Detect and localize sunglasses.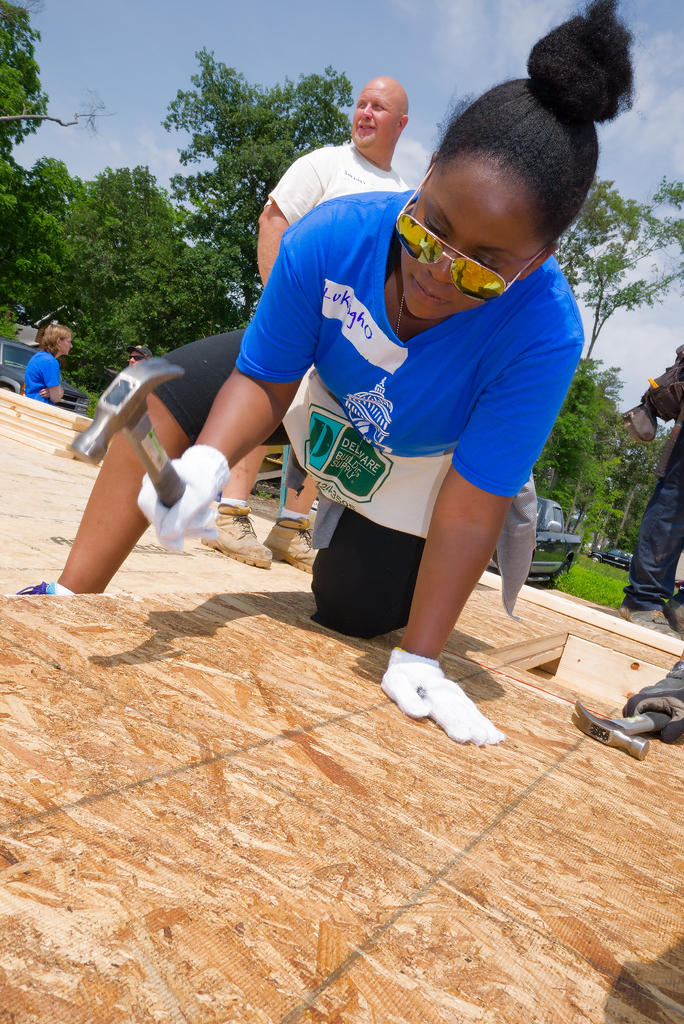
Localized at (left=395, top=166, right=550, bottom=302).
